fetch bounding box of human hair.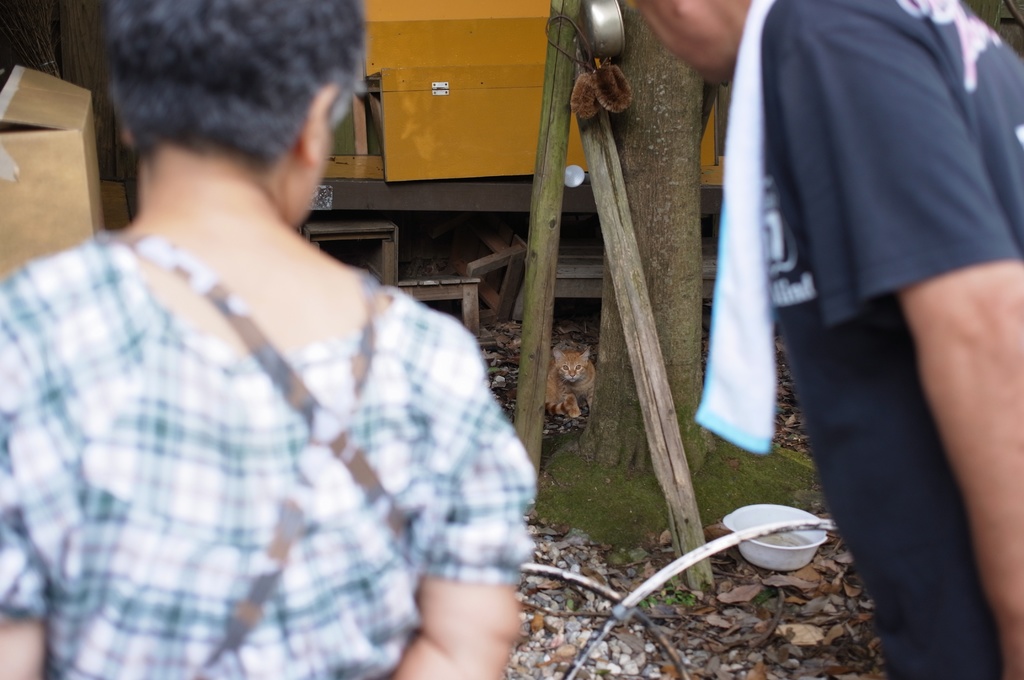
Bbox: pyautogui.locateOnScreen(100, 9, 355, 185).
